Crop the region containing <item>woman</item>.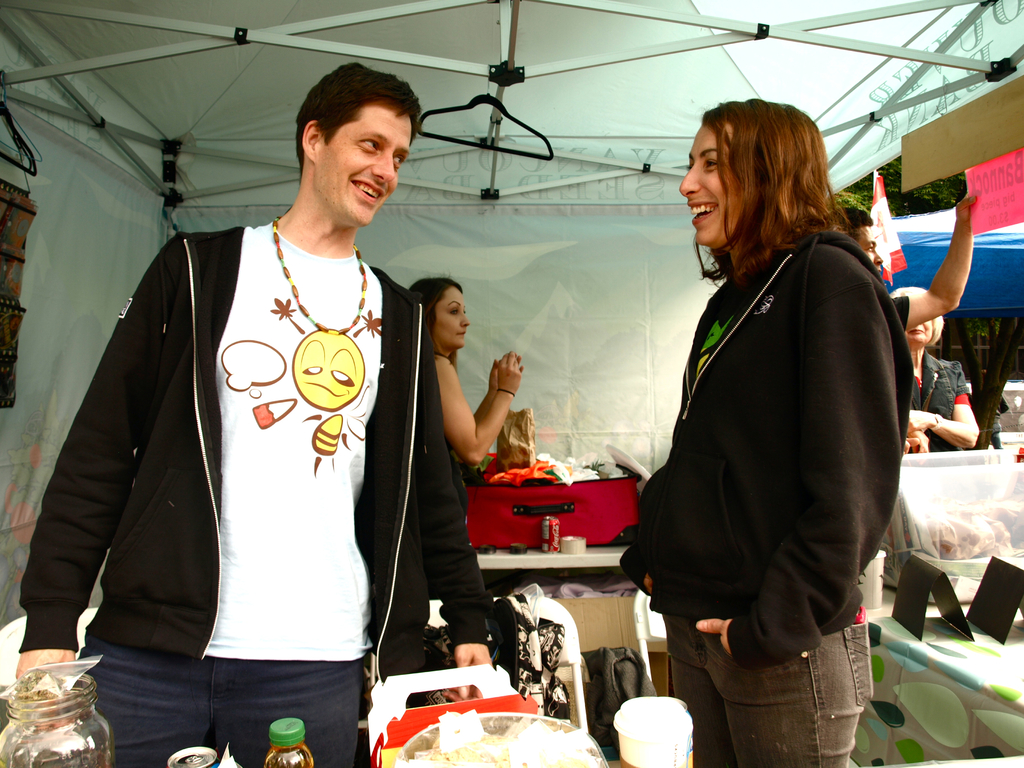
Crop region: 628,74,900,749.
